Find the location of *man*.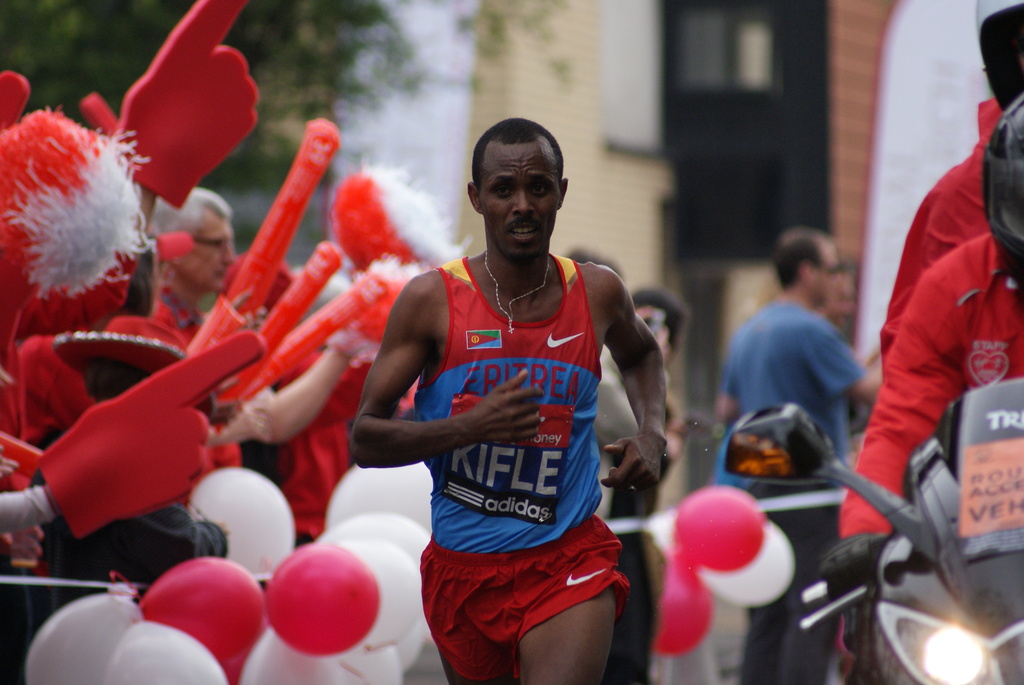
Location: bbox=[342, 123, 673, 684].
